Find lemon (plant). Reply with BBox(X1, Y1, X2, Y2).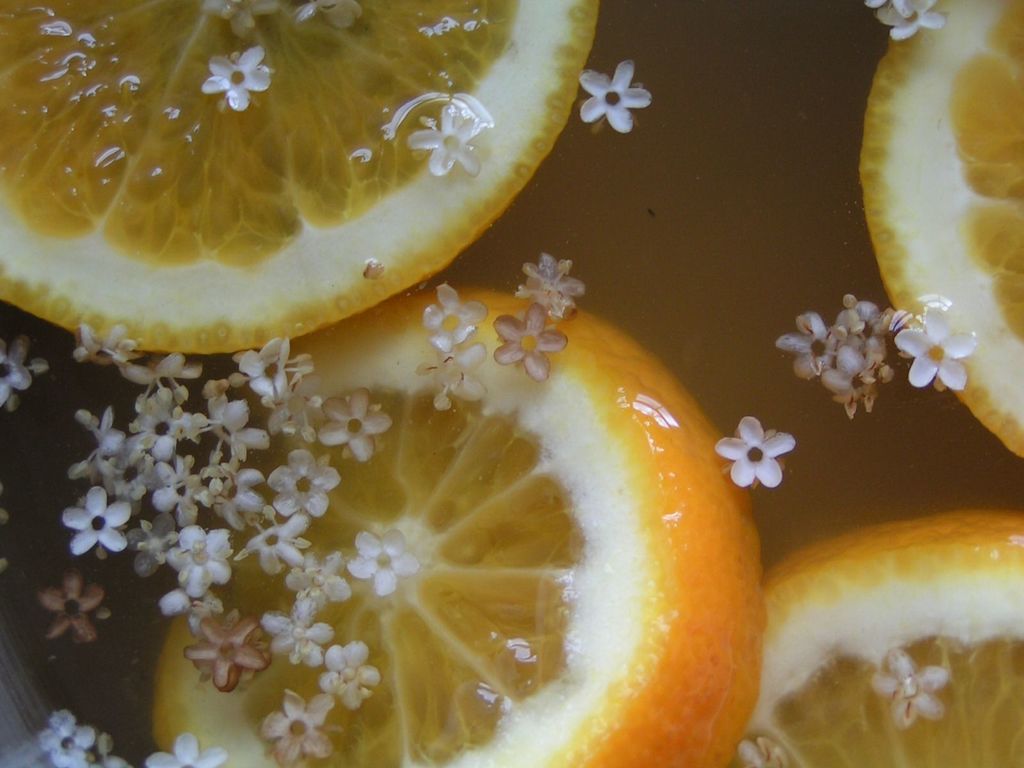
BBox(160, 284, 760, 767).
